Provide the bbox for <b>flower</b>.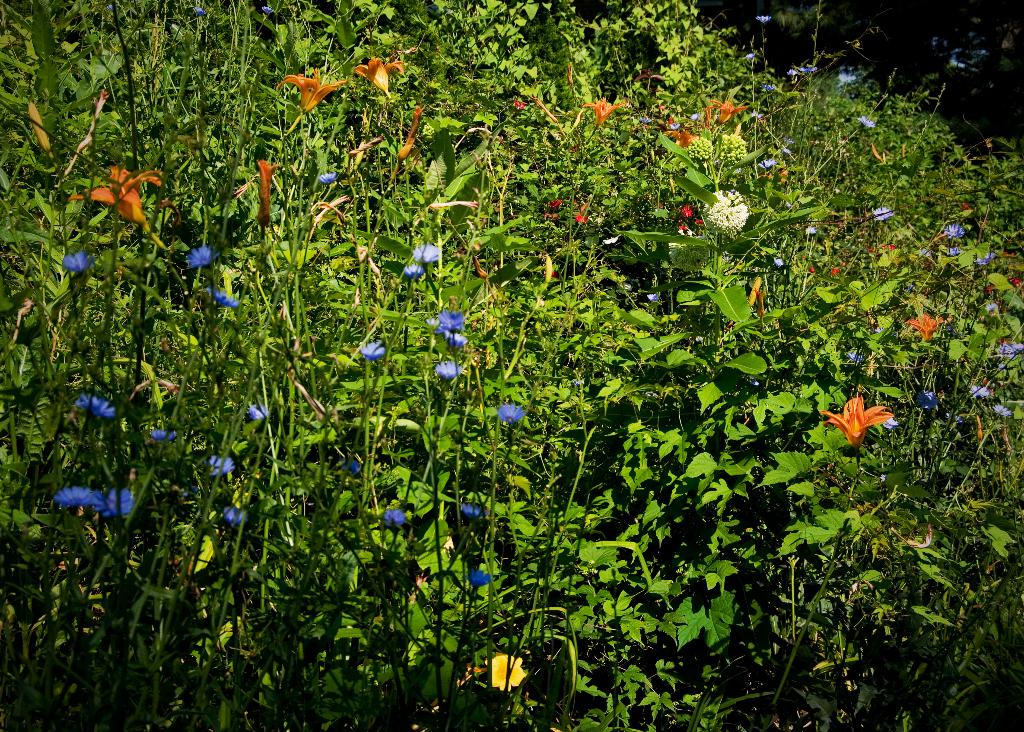
locate(59, 249, 97, 274).
